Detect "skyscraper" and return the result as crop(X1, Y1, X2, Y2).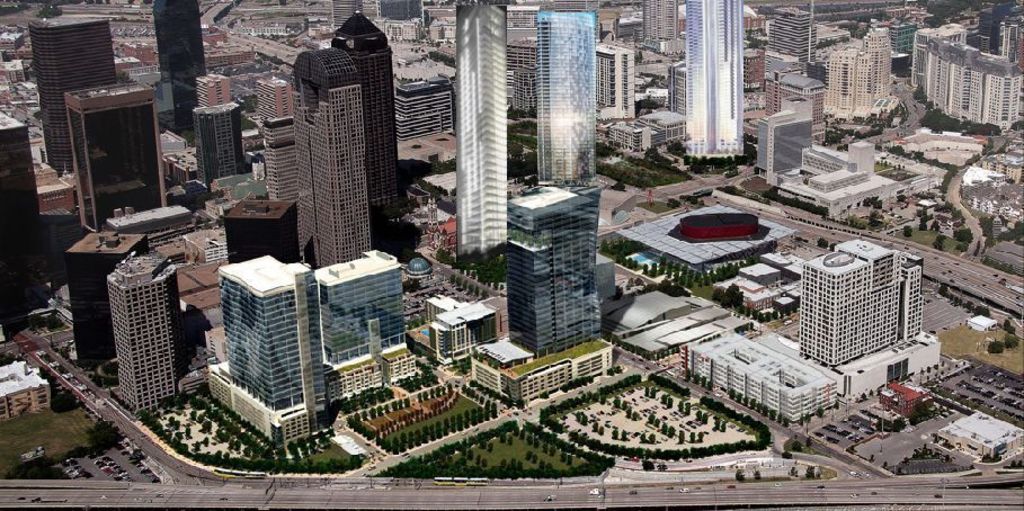
crop(456, 0, 518, 279).
